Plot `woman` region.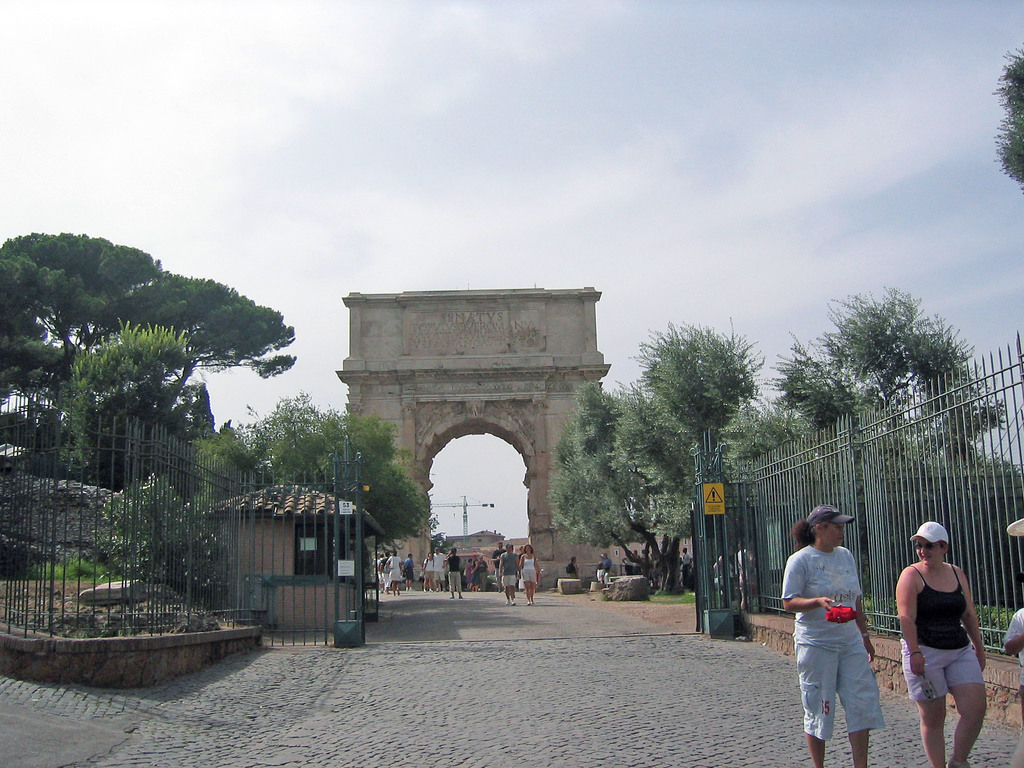
Plotted at x1=892 y1=520 x2=1002 y2=767.
